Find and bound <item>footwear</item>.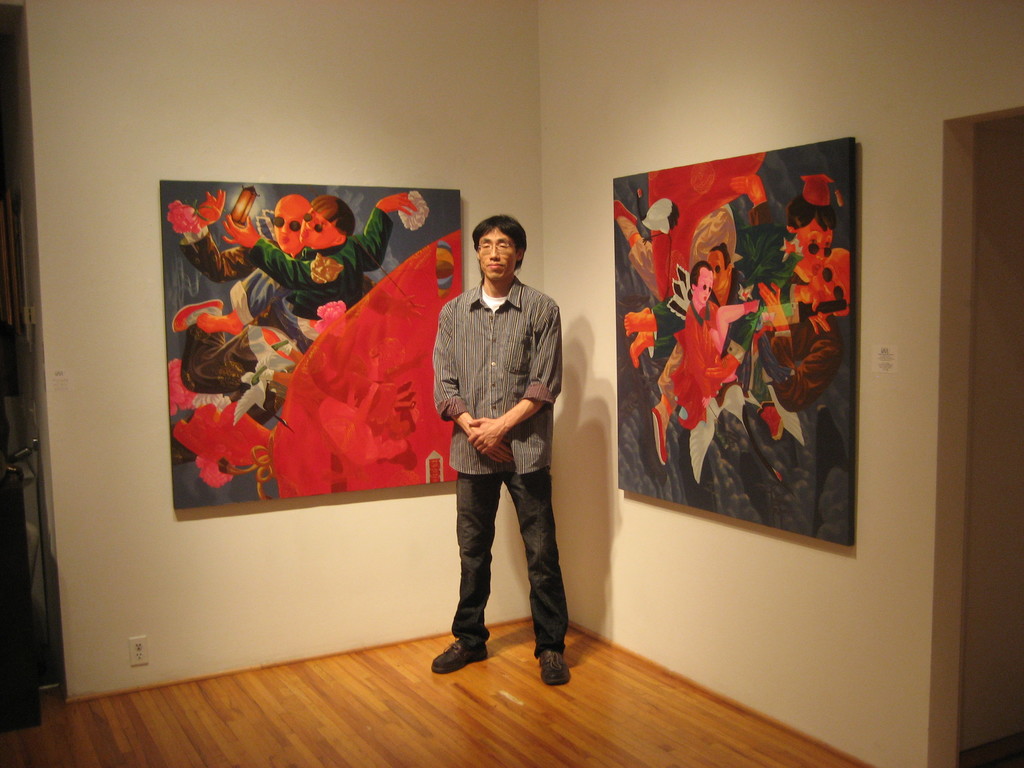
Bound: rect(432, 614, 512, 689).
